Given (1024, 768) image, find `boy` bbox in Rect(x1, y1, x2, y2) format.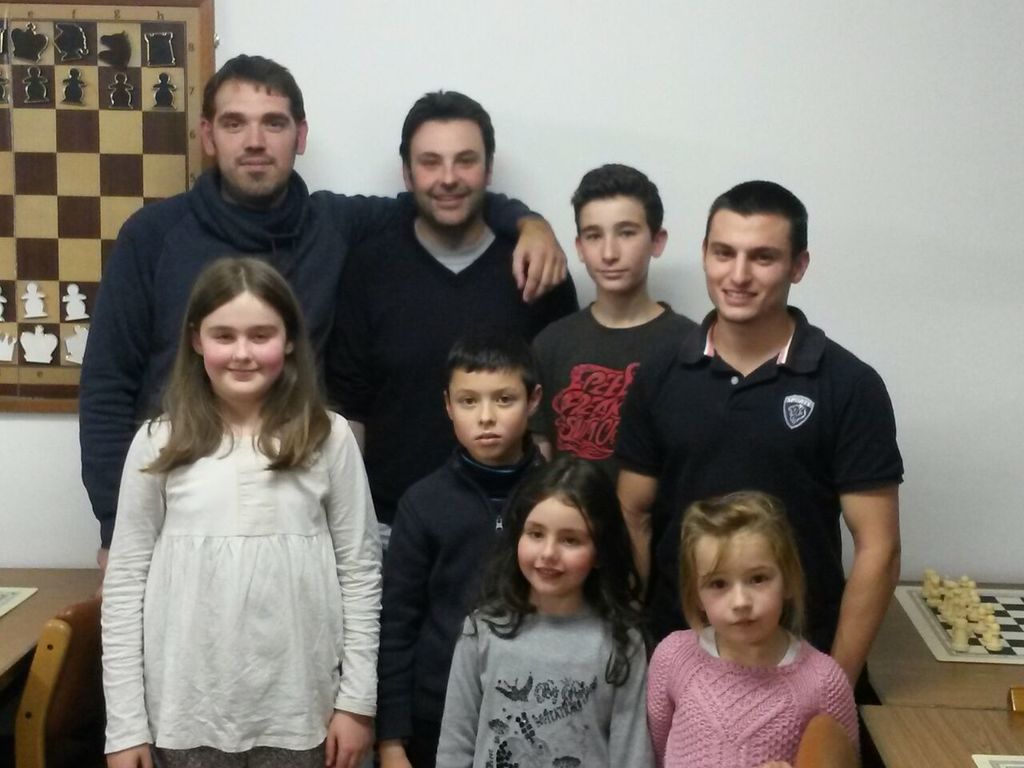
Rect(377, 338, 552, 767).
